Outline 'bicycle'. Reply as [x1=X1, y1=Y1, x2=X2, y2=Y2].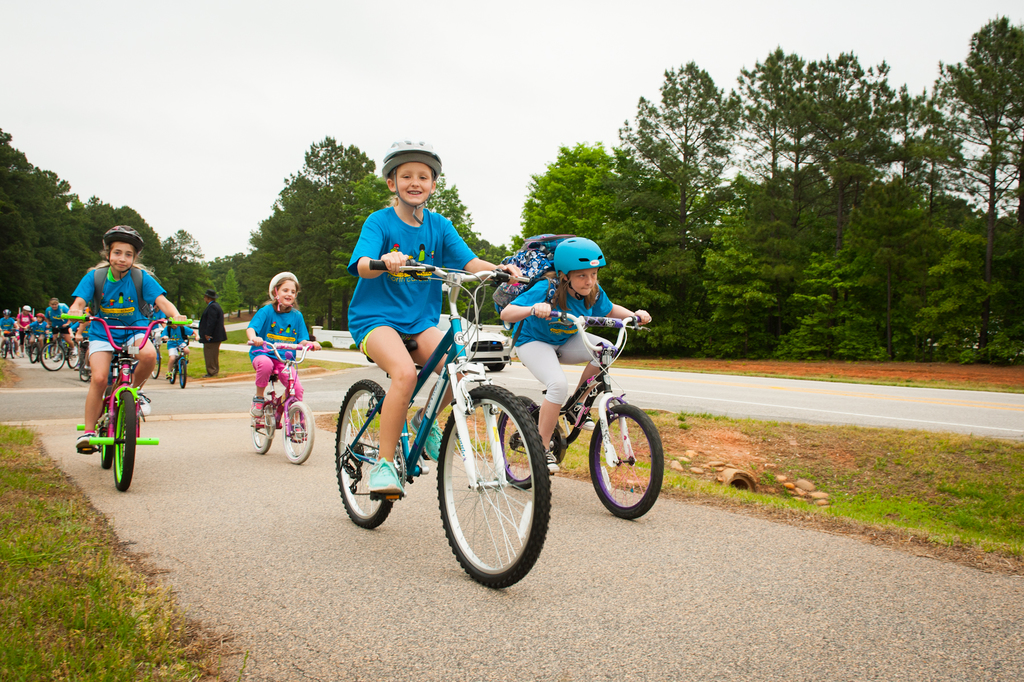
[x1=163, y1=335, x2=196, y2=389].
